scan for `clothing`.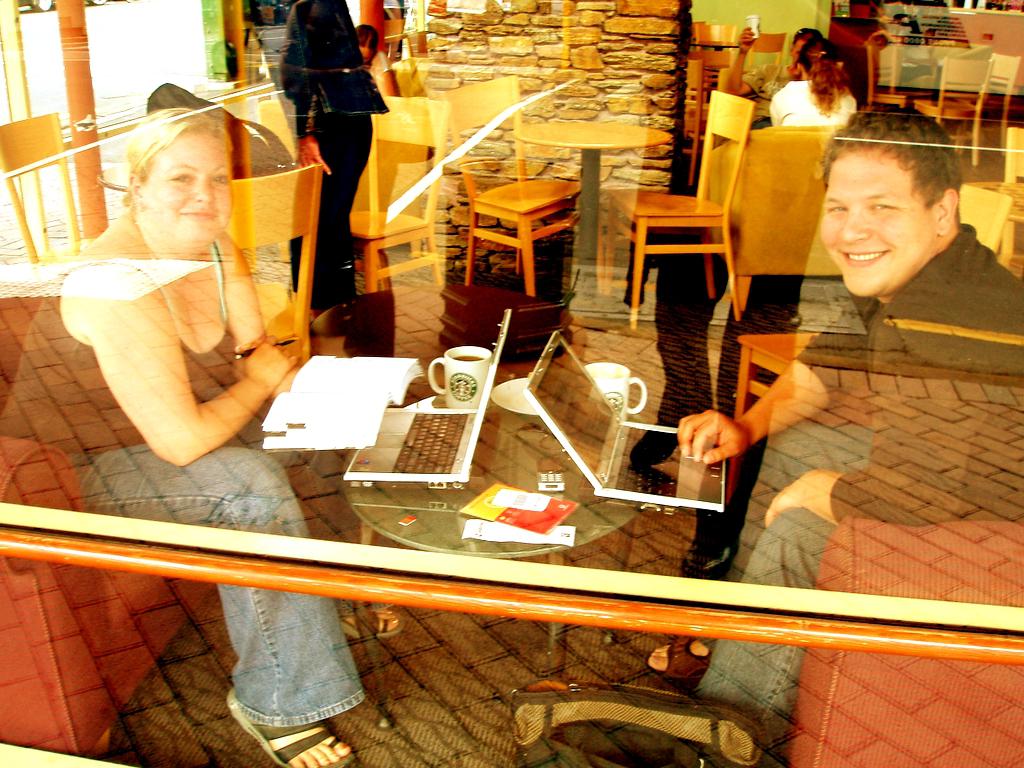
Scan result: [x1=767, y1=82, x2=856, y2=120].
